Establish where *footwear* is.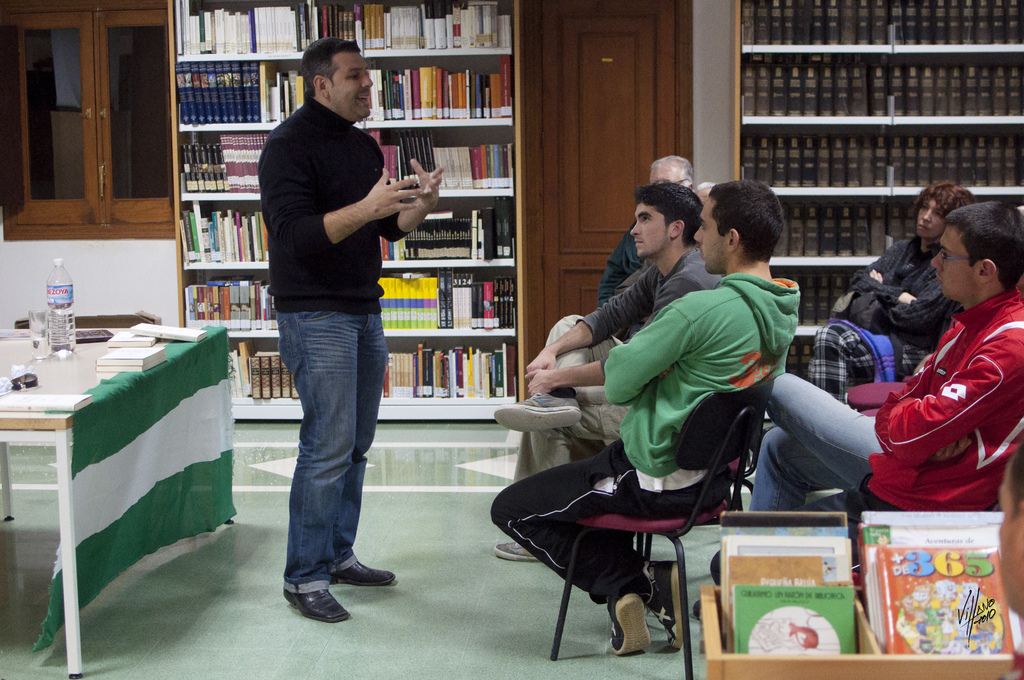
Established at (left=492, top=388, right=585, bottom=434).
